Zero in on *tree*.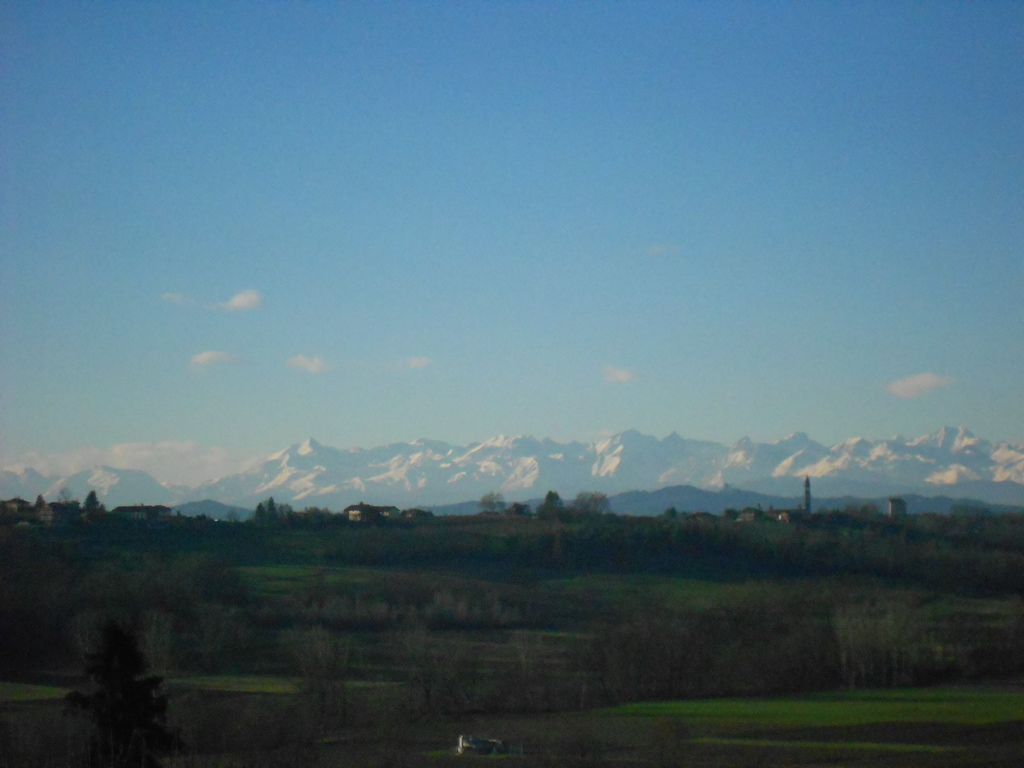
Zeroed in: (0, 520, 60, 674).
